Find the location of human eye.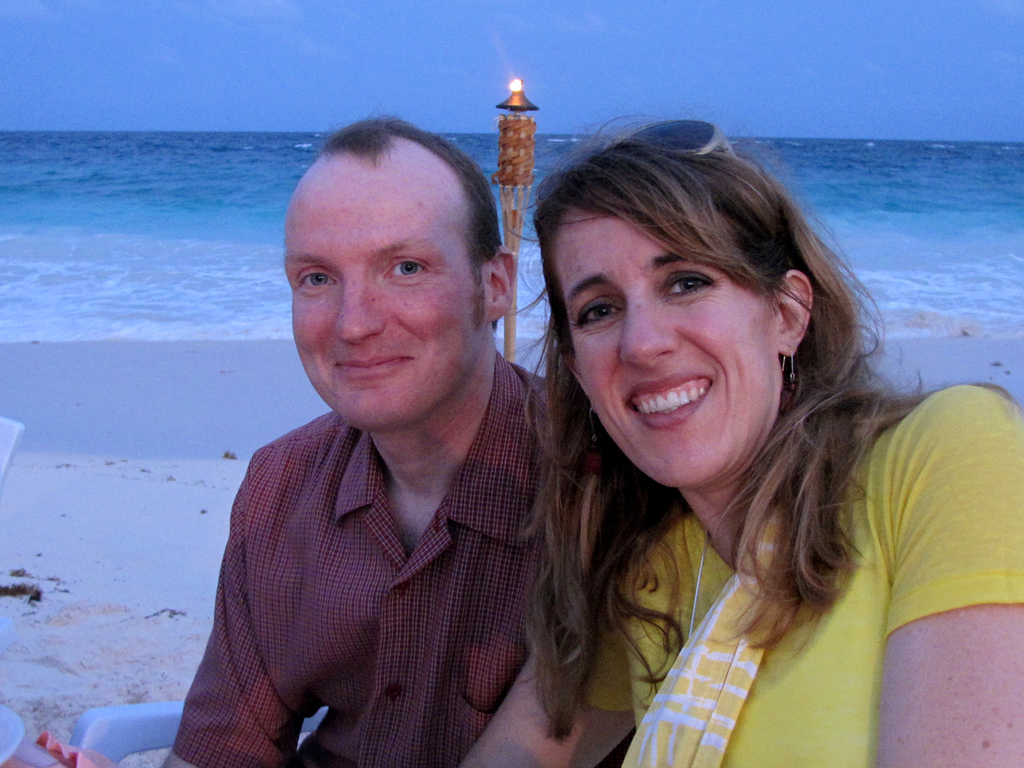
Location: 288, 266, 338, 298.
